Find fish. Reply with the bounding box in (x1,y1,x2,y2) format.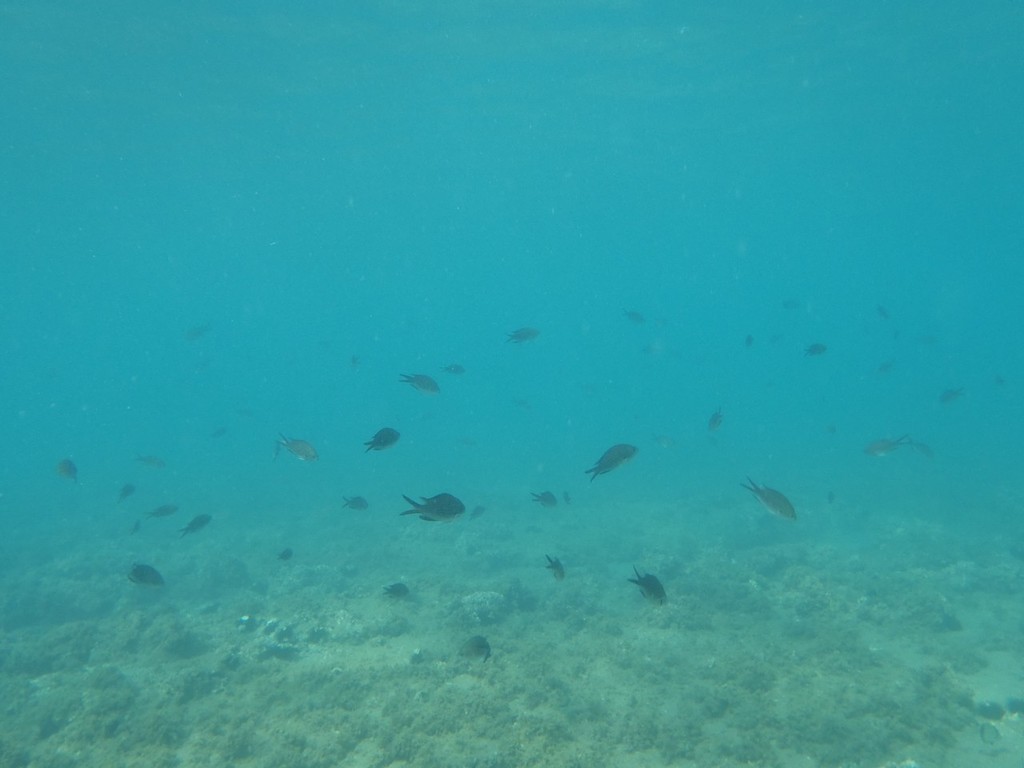
(134,454,167,467).
